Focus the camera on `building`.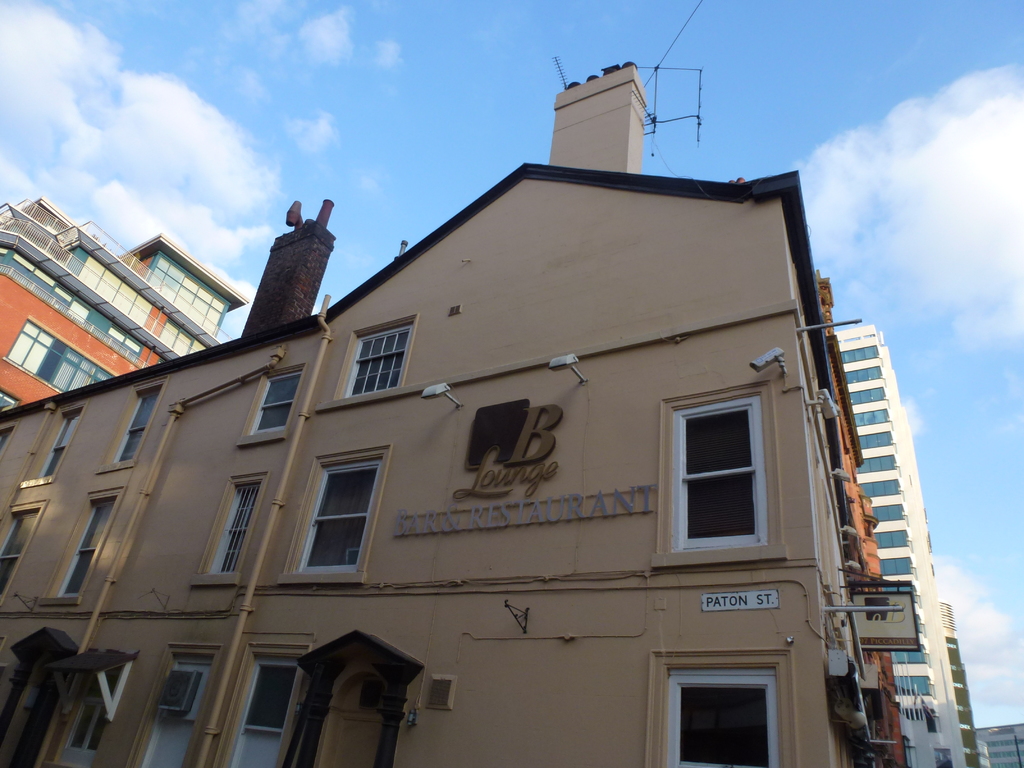
Focus region: locate(971, 721, 1023, 767).
